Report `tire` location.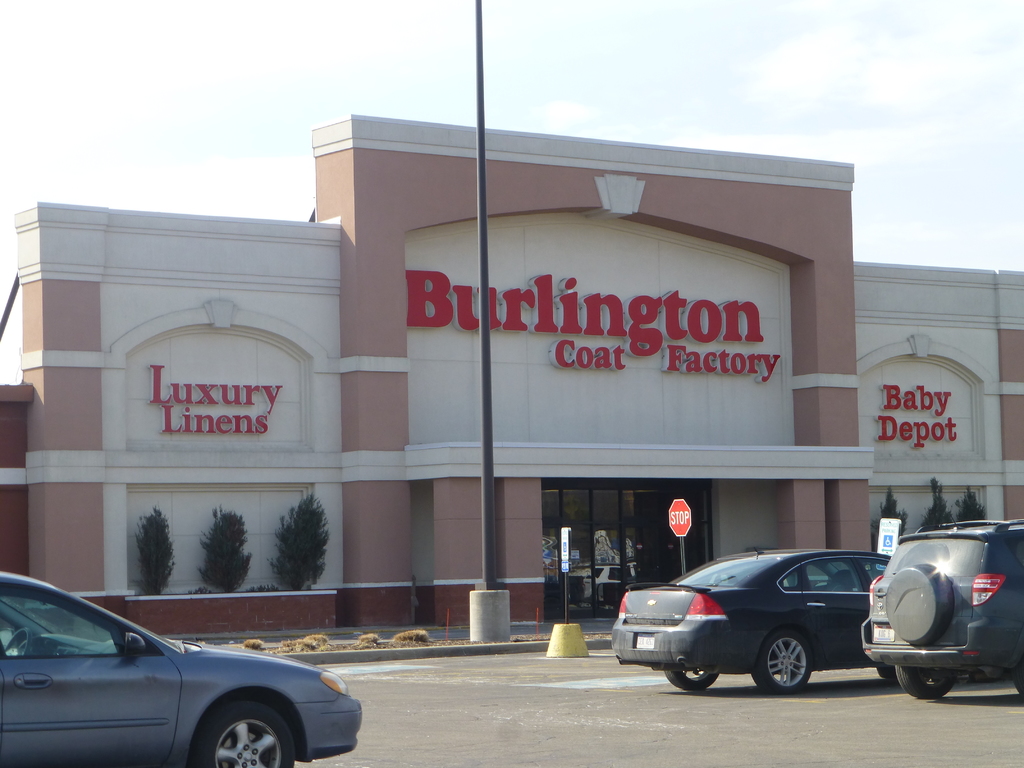
Report: box(897, 667, 955, 700).
